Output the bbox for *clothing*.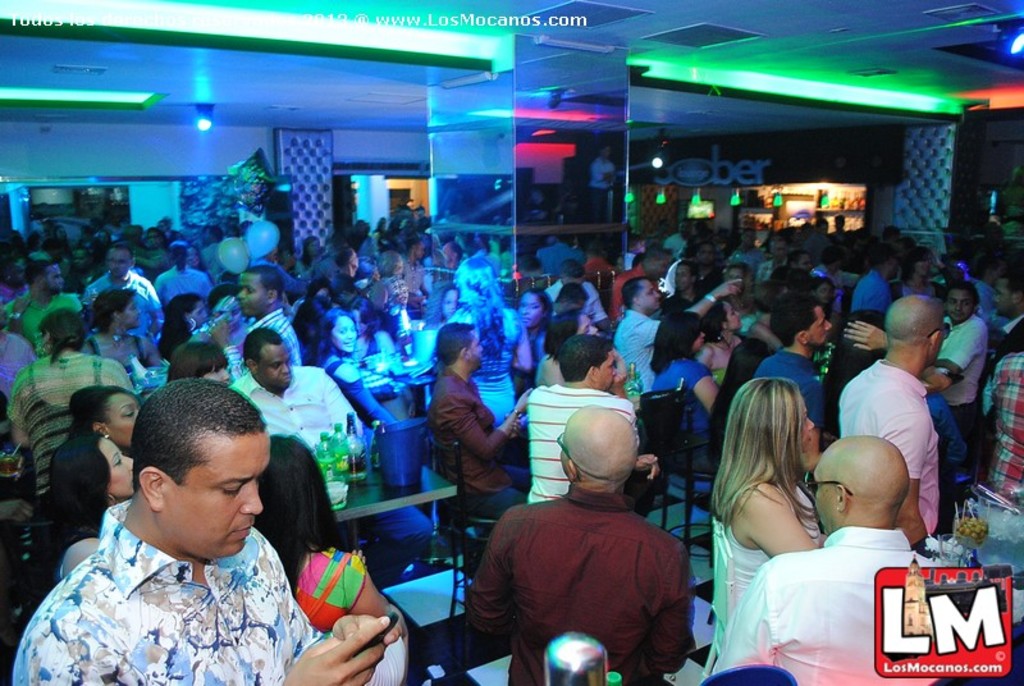
pyautogui.locateOnScreen(548, 280, 603, 315).
